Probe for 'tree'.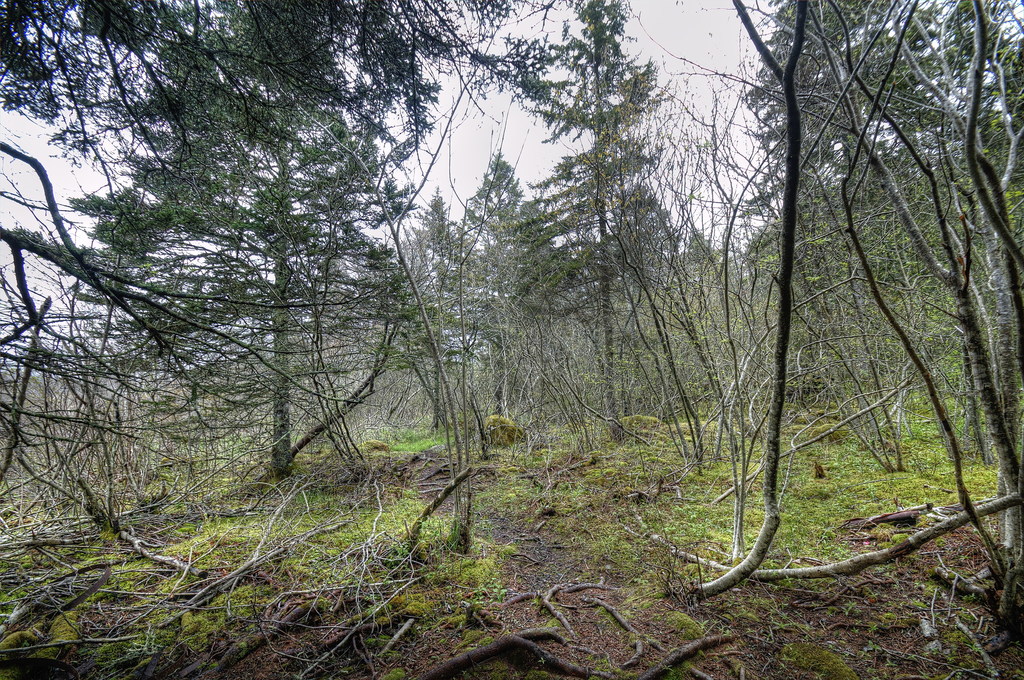
Probe result: region(515, 0, 664, 454).
